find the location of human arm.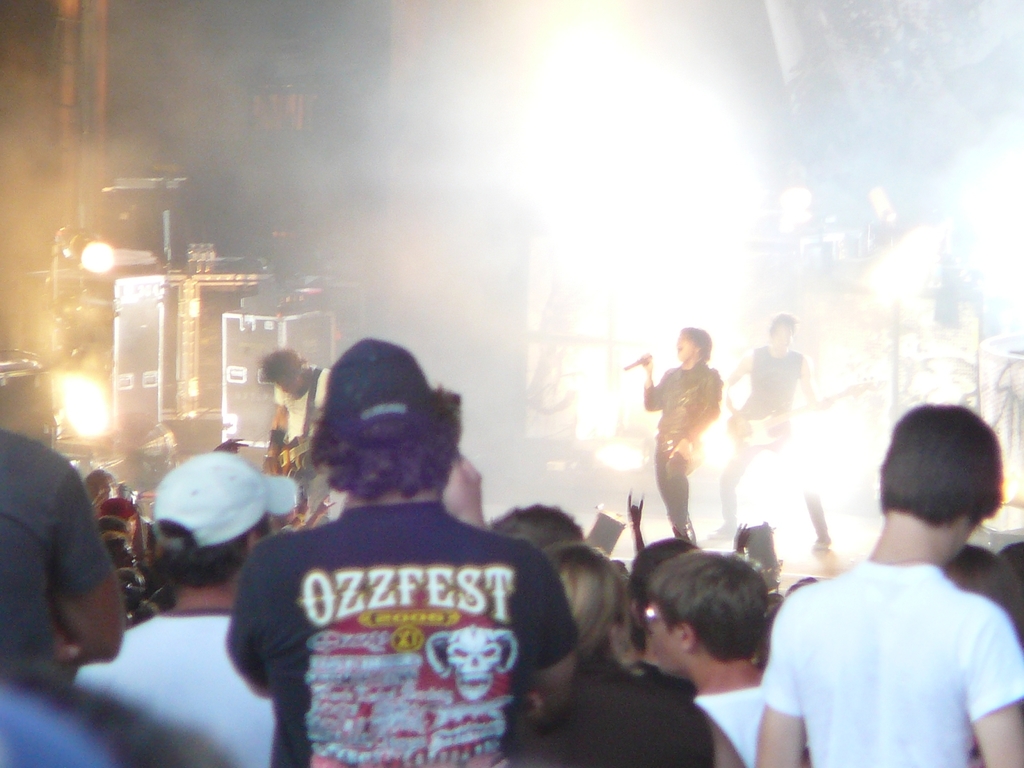
Location: [left=799, top=356, right=814, bottom=410].
